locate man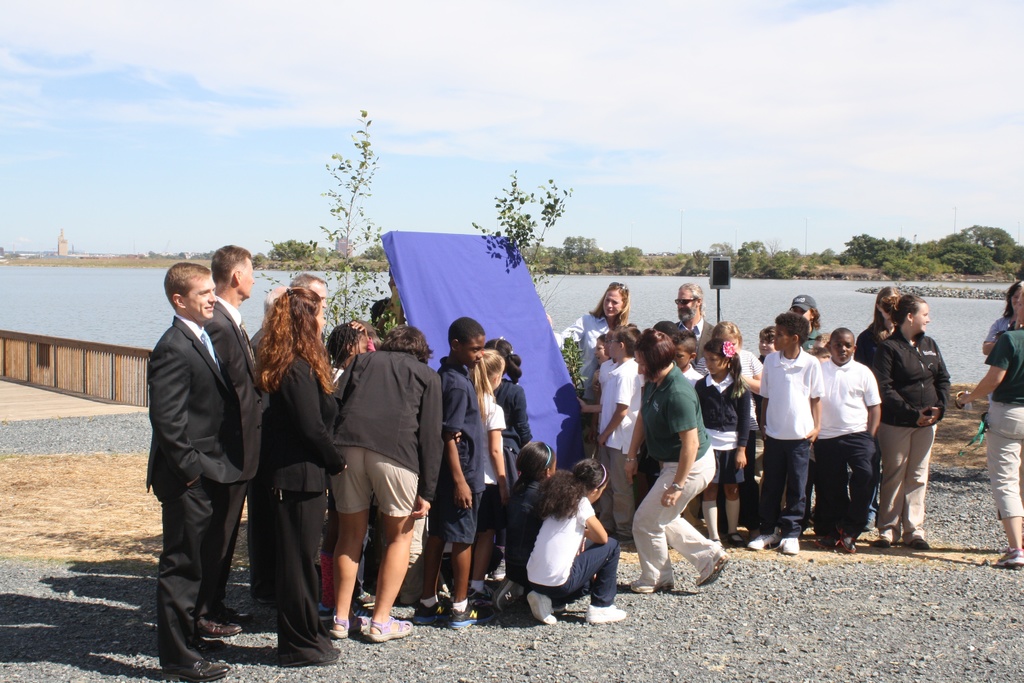
(x1=435, y1=325, x2=480, y2=636)
